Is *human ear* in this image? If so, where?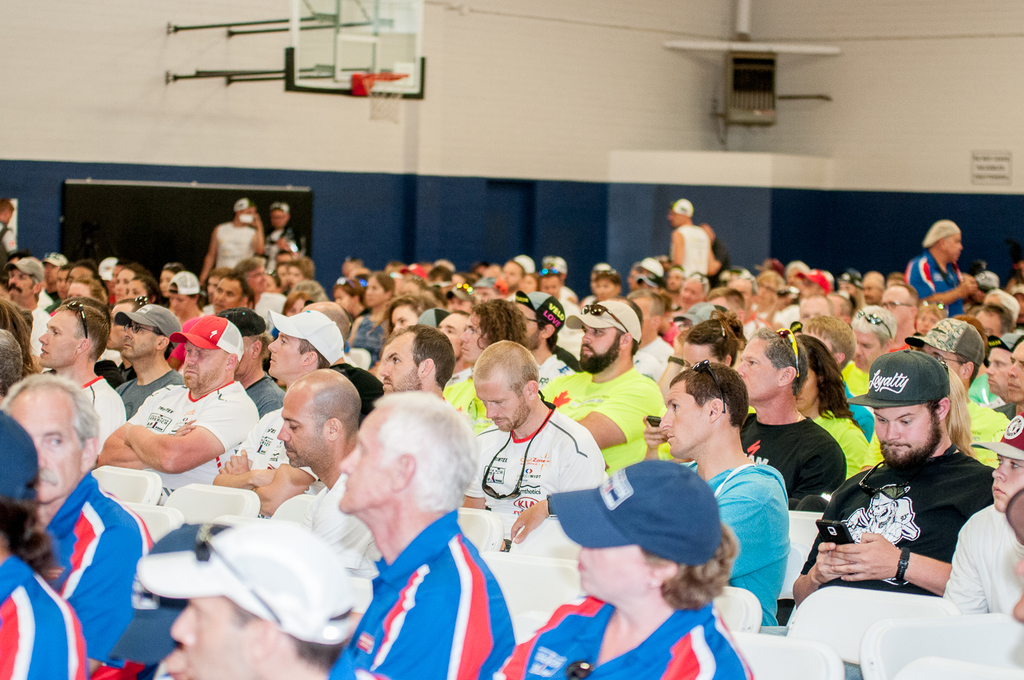
Yes, at 224,350,240,371.
